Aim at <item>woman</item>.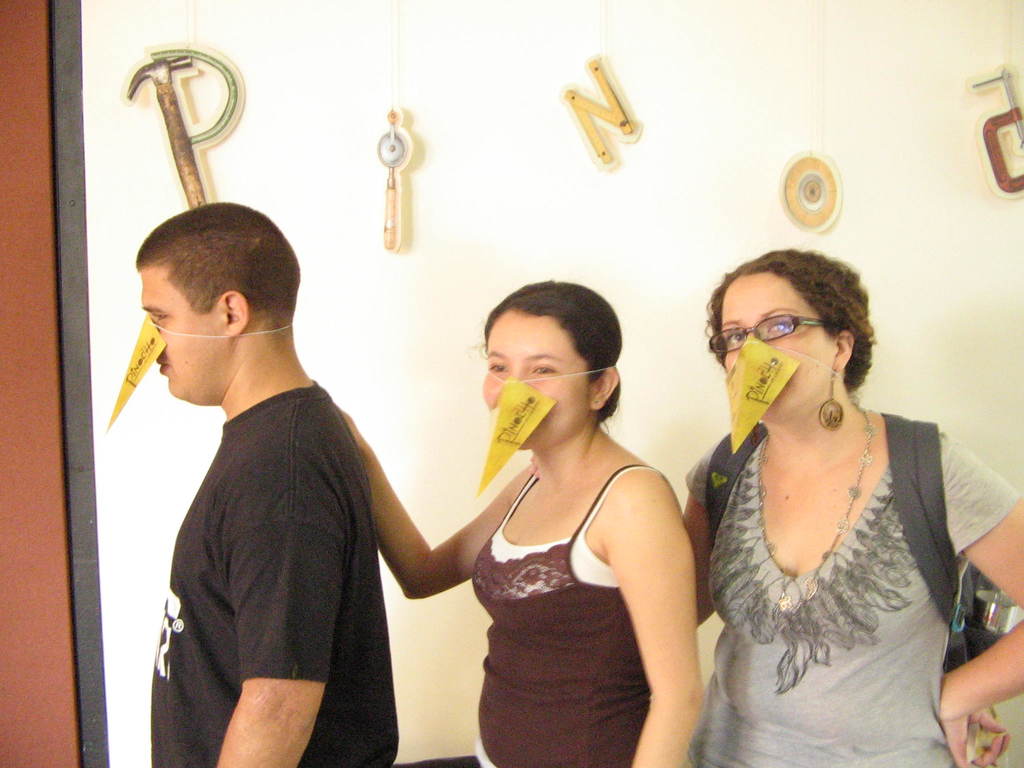
Aimed at l=668, t=236, r=1006, b=739.
